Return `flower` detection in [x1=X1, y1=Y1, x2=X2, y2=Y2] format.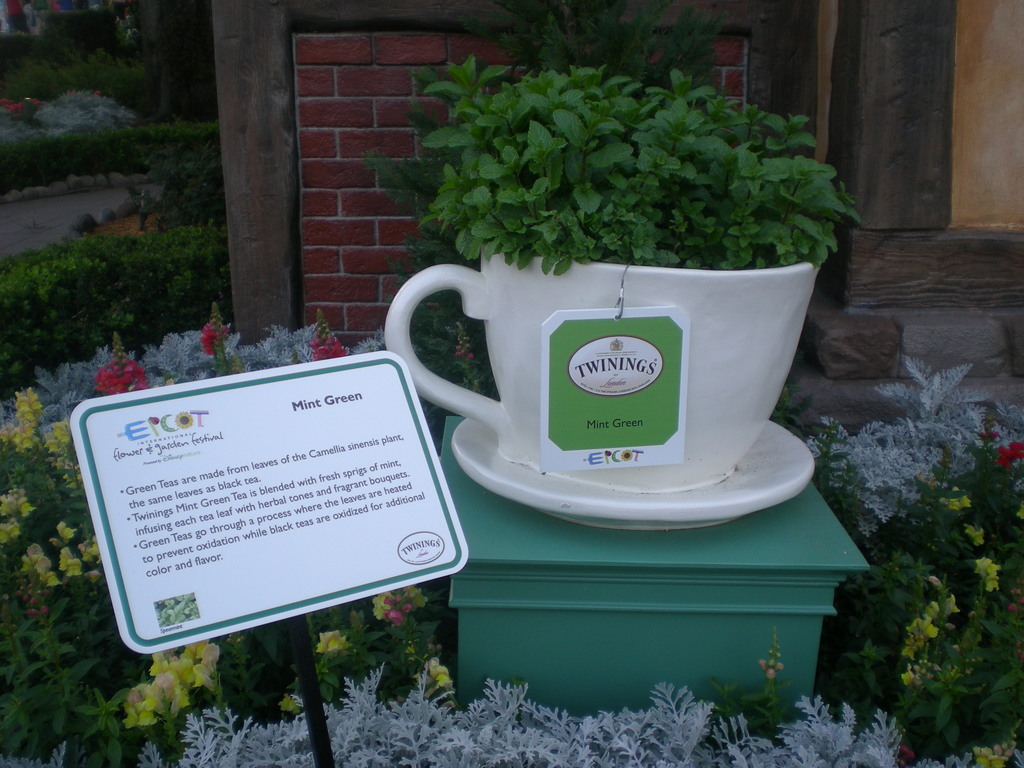
[x1=0, y1=484, x2=33, y2=540].
